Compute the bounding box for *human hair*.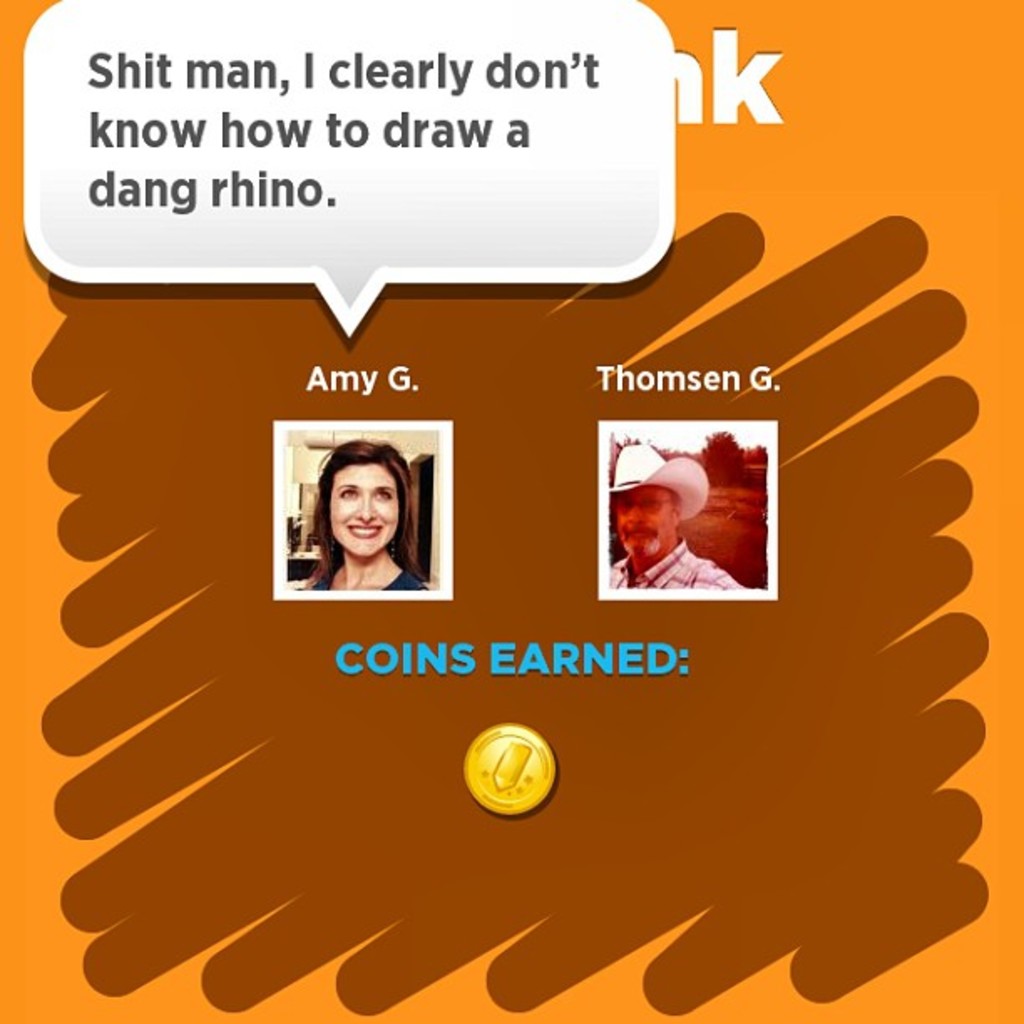
left=303, top=437, right=423, bottom=571.
